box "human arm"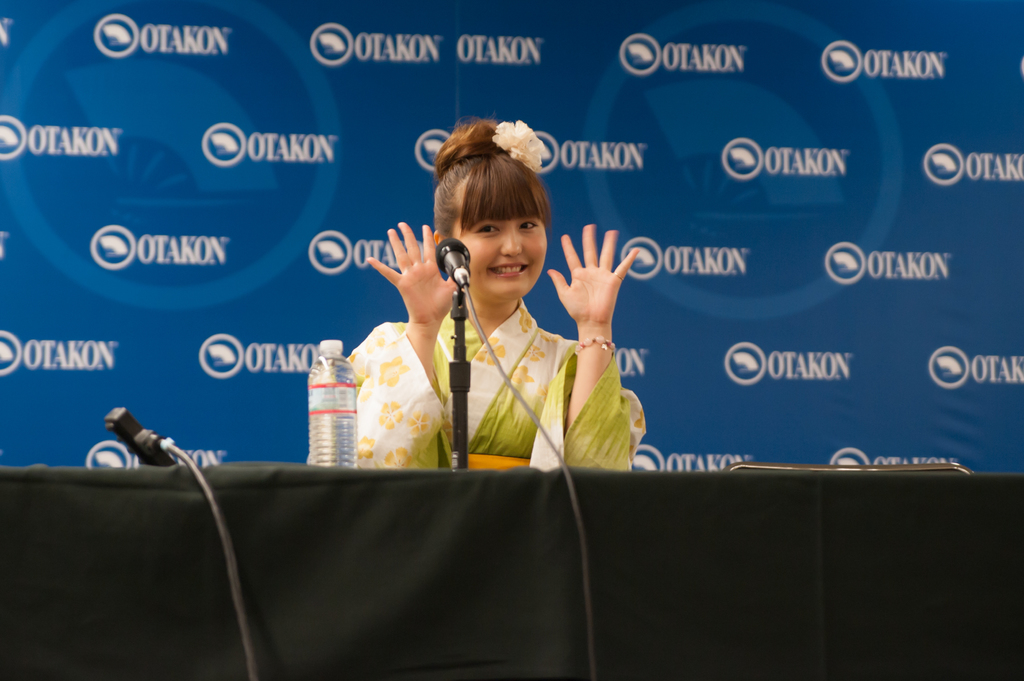
(360, 220, 479, 470)
